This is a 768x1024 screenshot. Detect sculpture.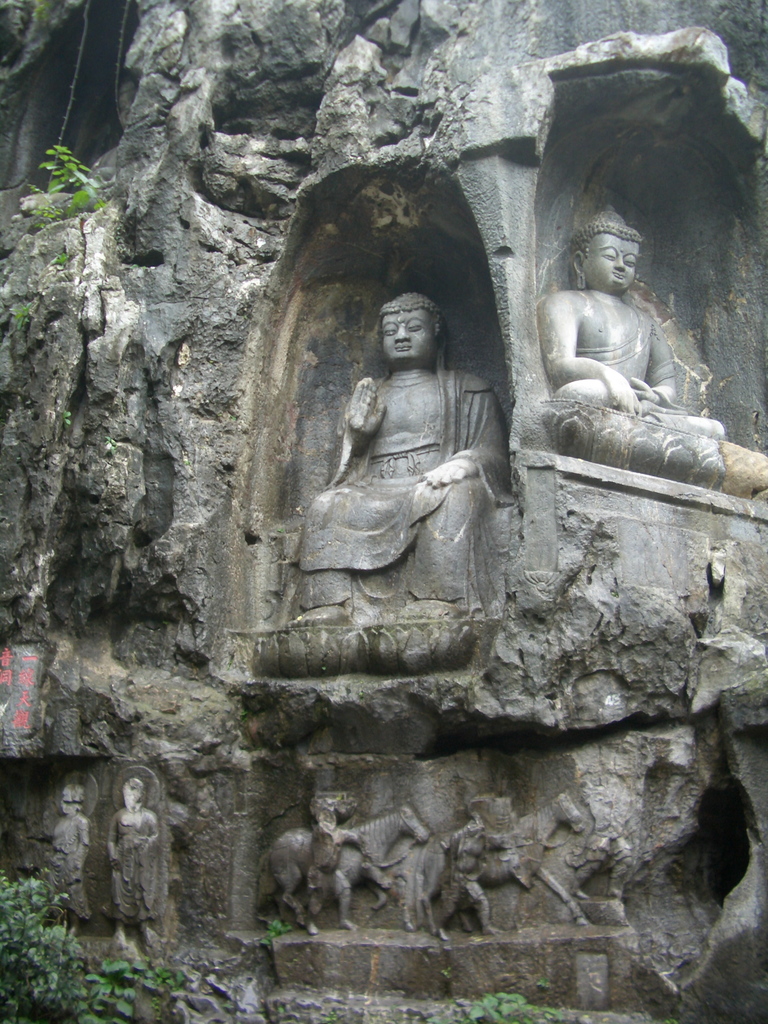
(x1=254, y1=802, x2=438, y2=926).
